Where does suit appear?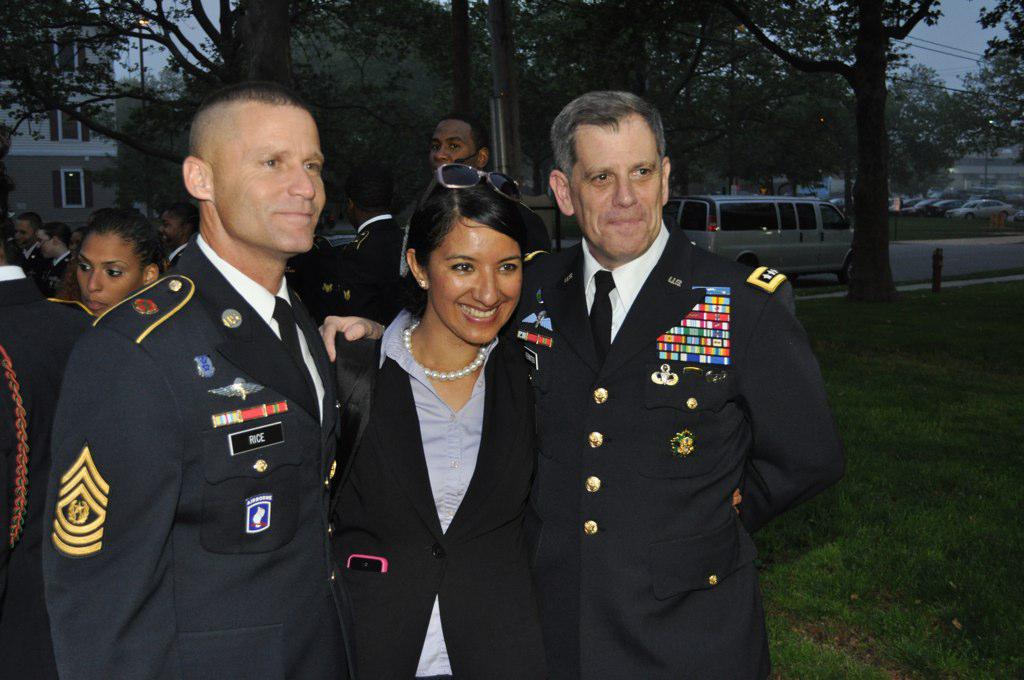
Appears at 52/251/73/278.
